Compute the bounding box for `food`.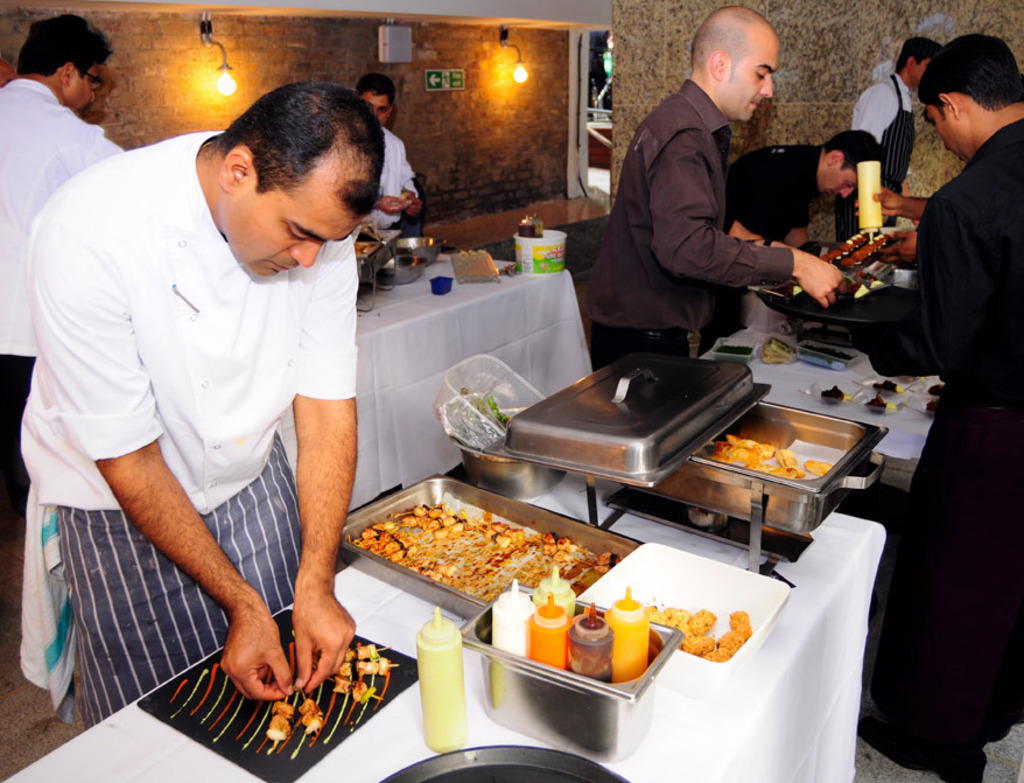
Rect(809, 456, 837, 480).
